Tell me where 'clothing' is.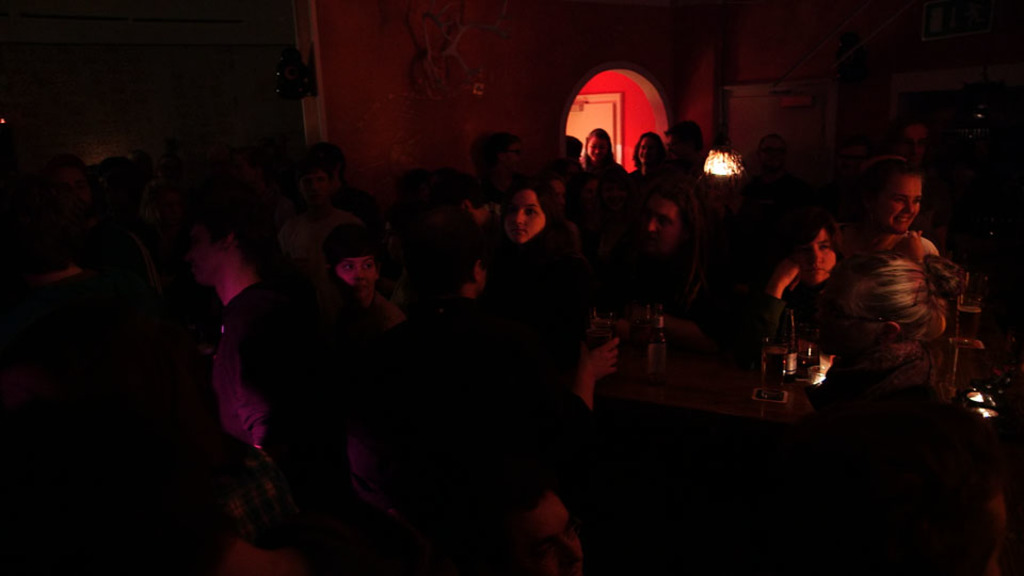
'clothing' is at box=[372, 287, 399, 332].
